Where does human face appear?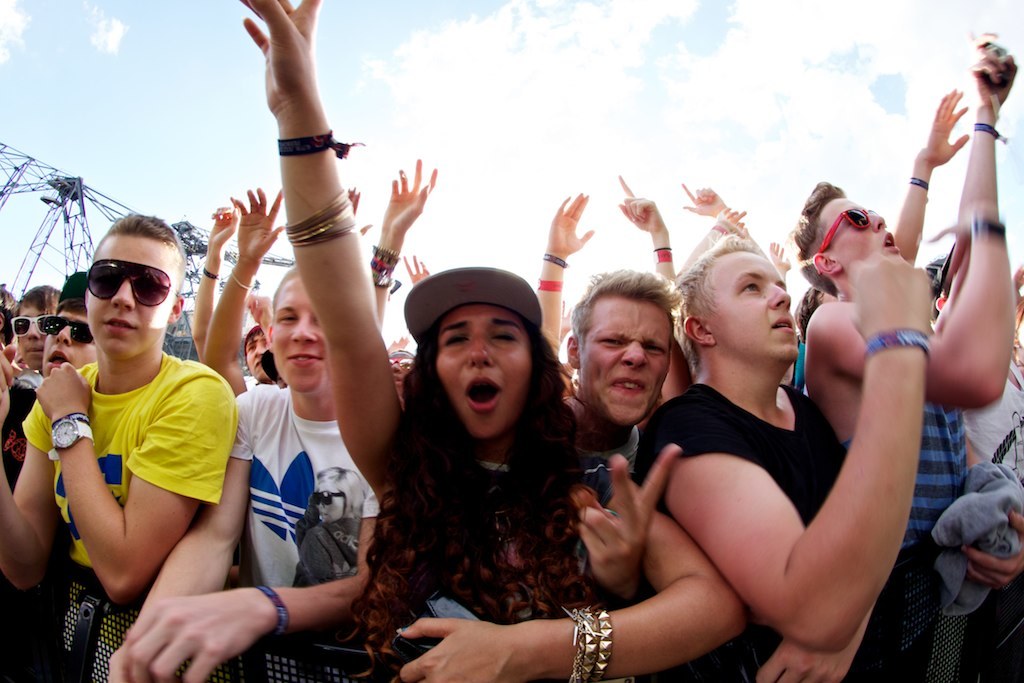
Appears at Rect(85, 235, 174, 360).
